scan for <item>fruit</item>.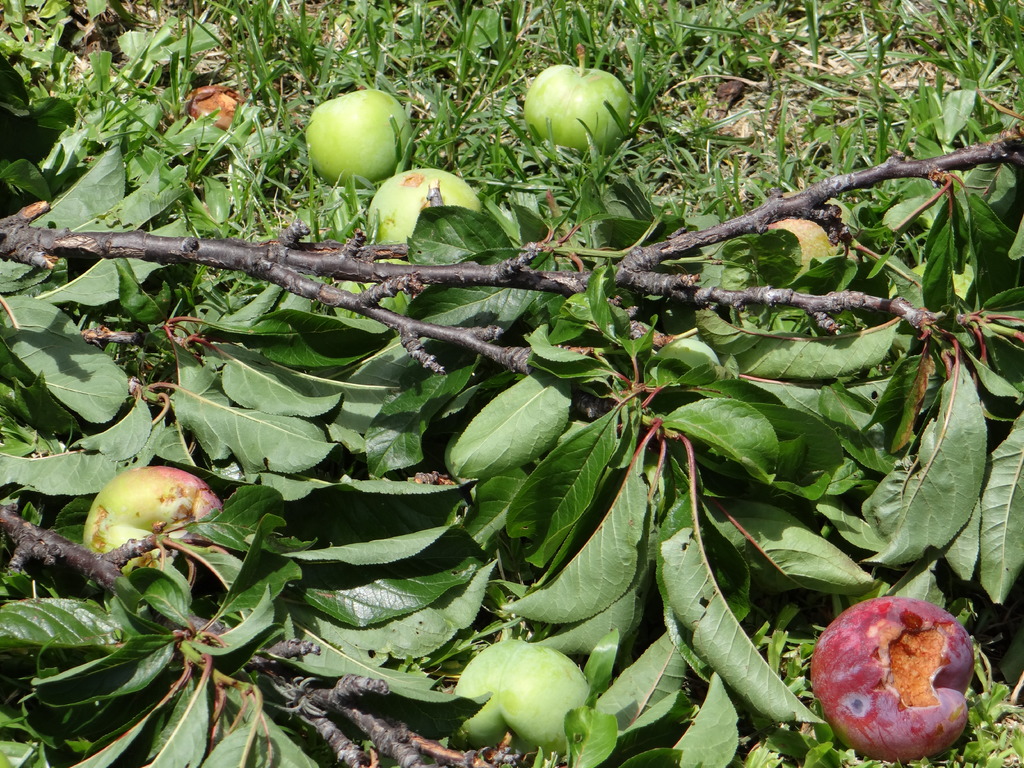
Scan result: (364, 166, 484, 248).
